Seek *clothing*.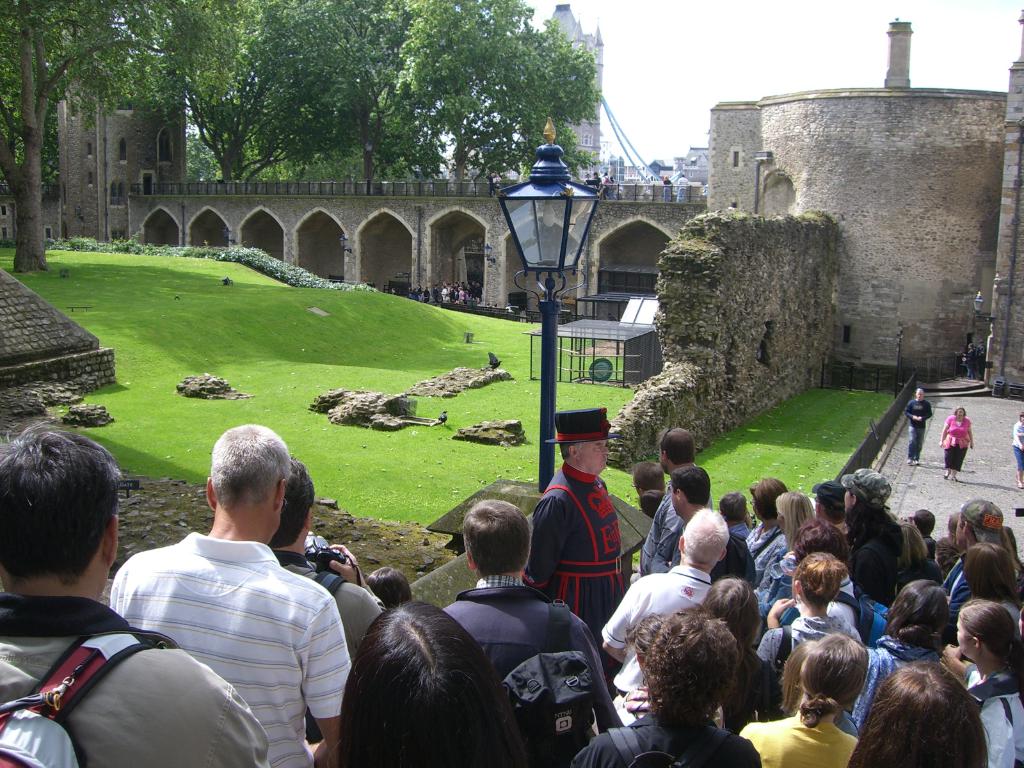
[x1=944, y1=414, x2=973, y2=472].
